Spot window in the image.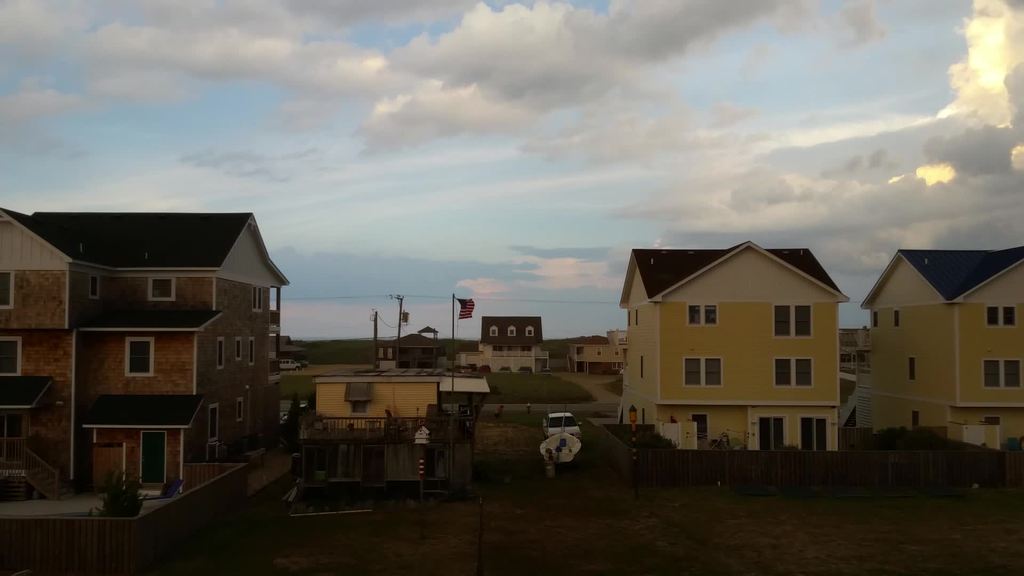
window found at 690/304/701/326.
